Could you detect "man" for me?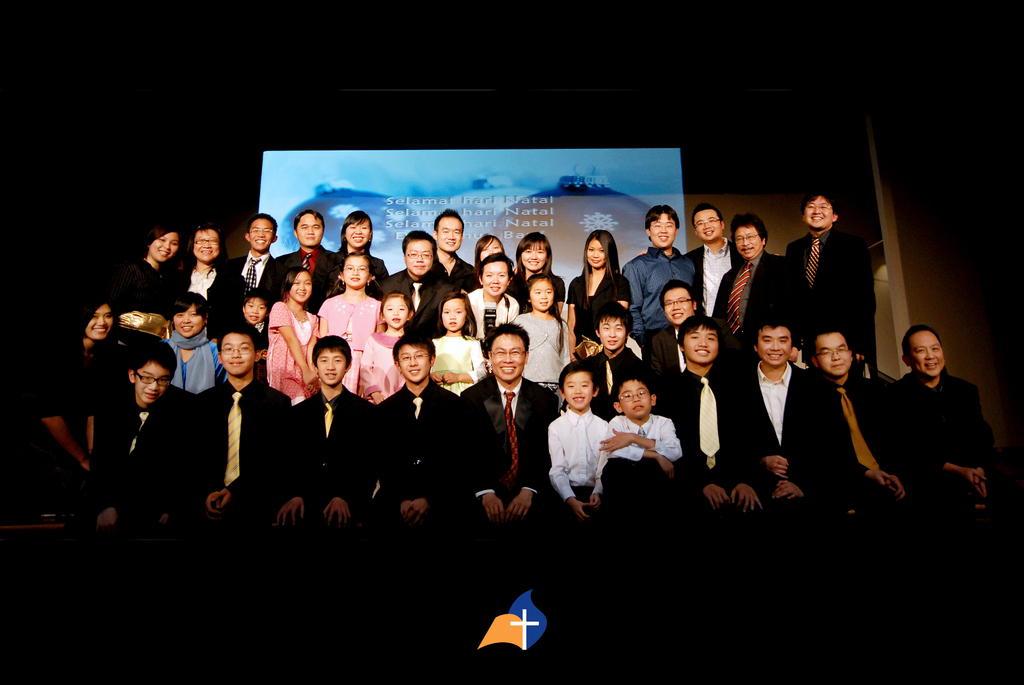
Detection result: 456,320,566,531.
